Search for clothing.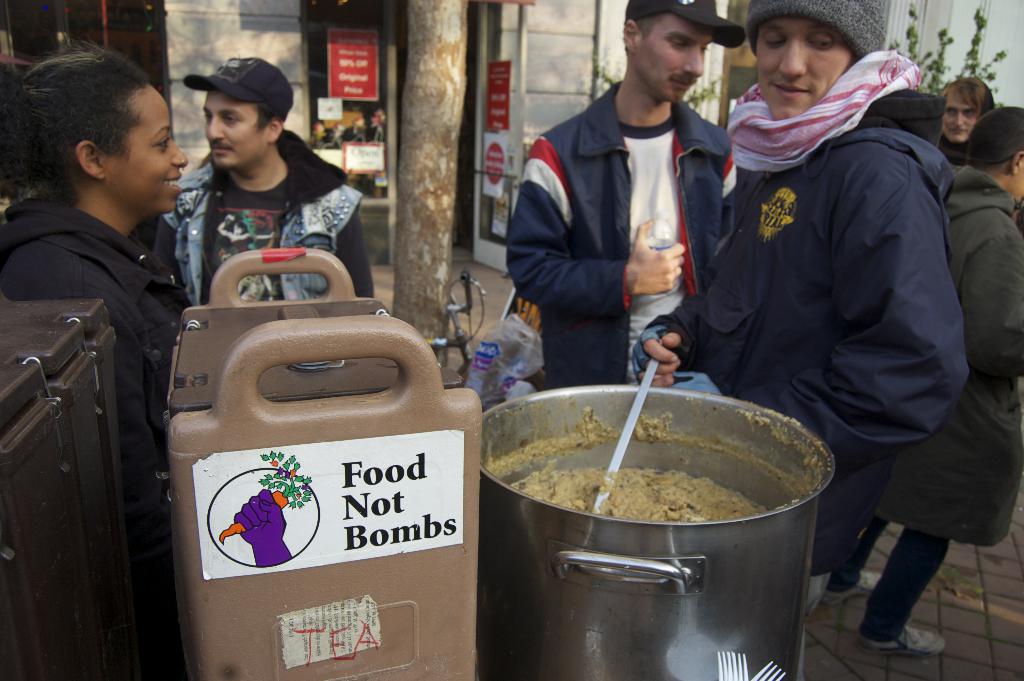
Found at box=[645, 87, 969, 578].
